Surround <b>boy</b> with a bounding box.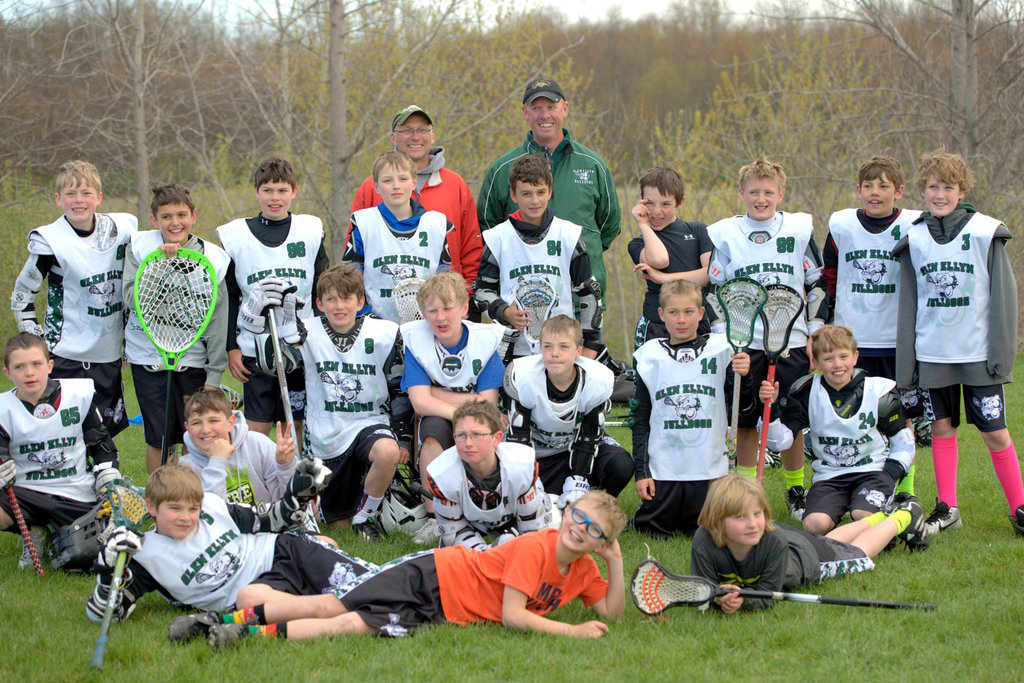
rect(502, 311, 612, 496).
